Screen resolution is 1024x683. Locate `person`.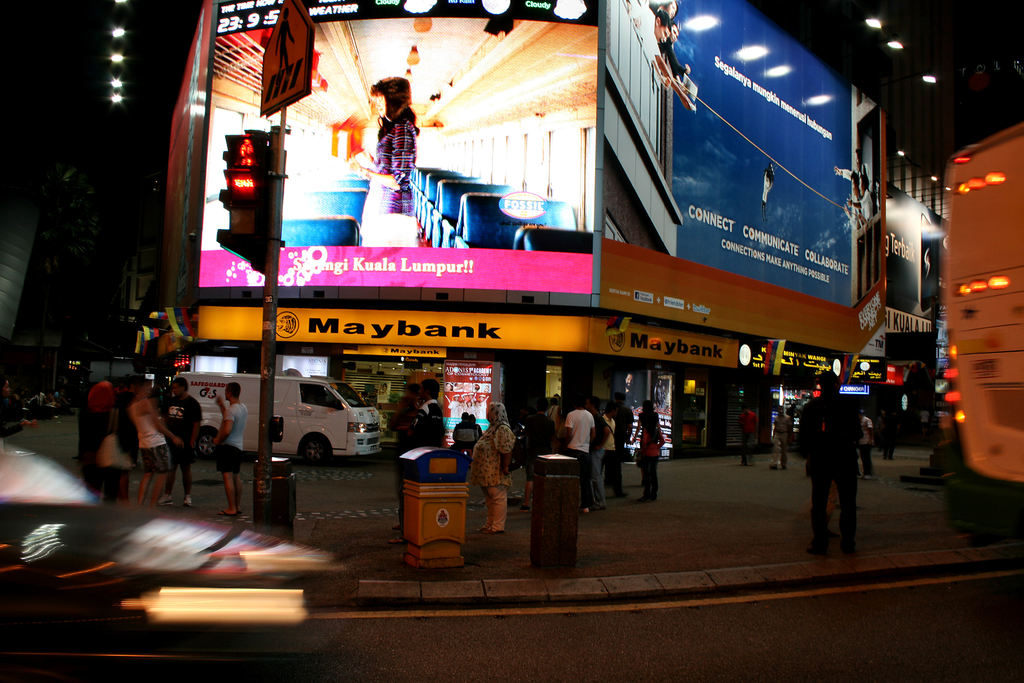
box=[388, 379, 447, 545].
